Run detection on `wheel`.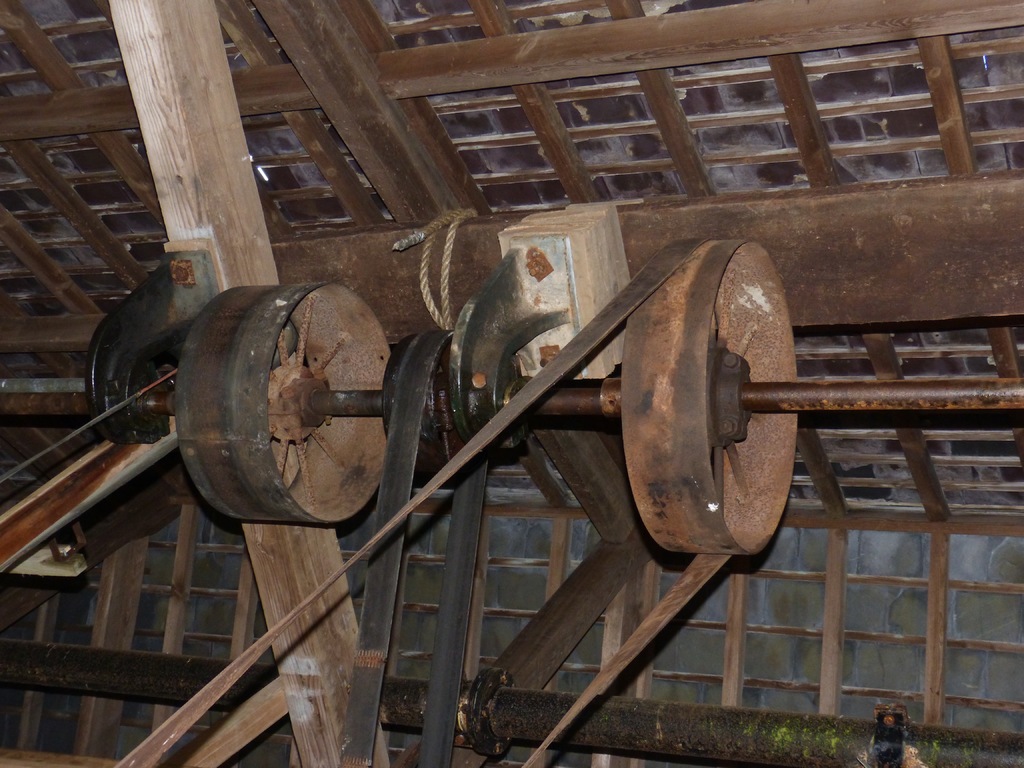
Result: (168, 285, 390, 530).
